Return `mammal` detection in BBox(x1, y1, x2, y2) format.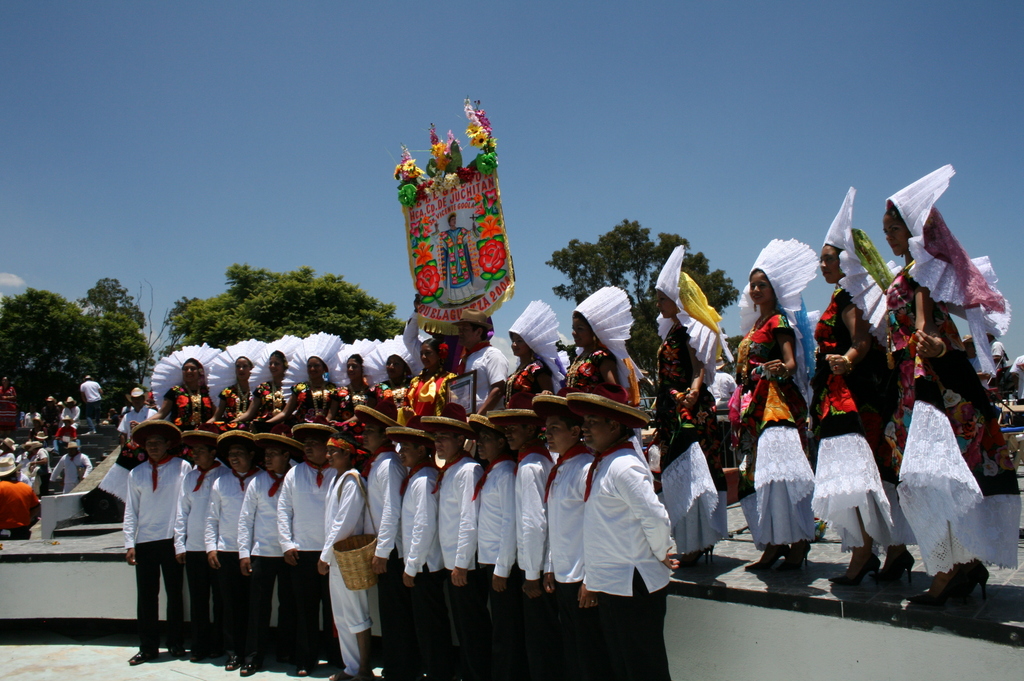
BBox(471, 415, 520, 680).
